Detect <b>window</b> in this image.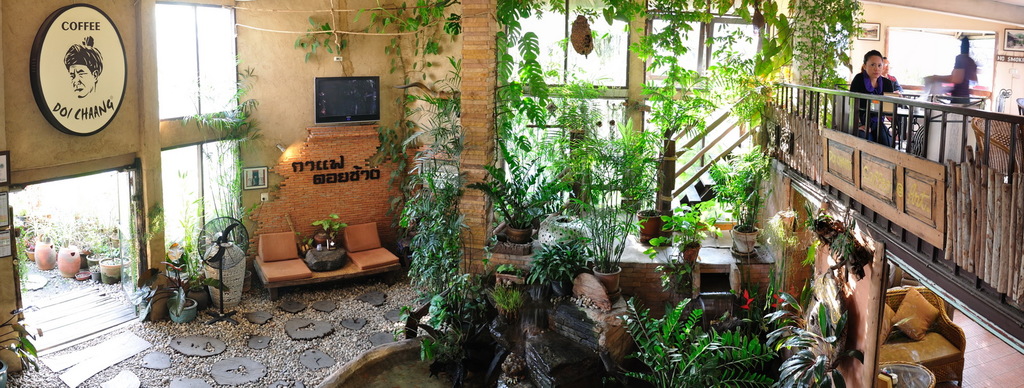
Detection: (x1=494, y1=0, x2=771, y2=223).
